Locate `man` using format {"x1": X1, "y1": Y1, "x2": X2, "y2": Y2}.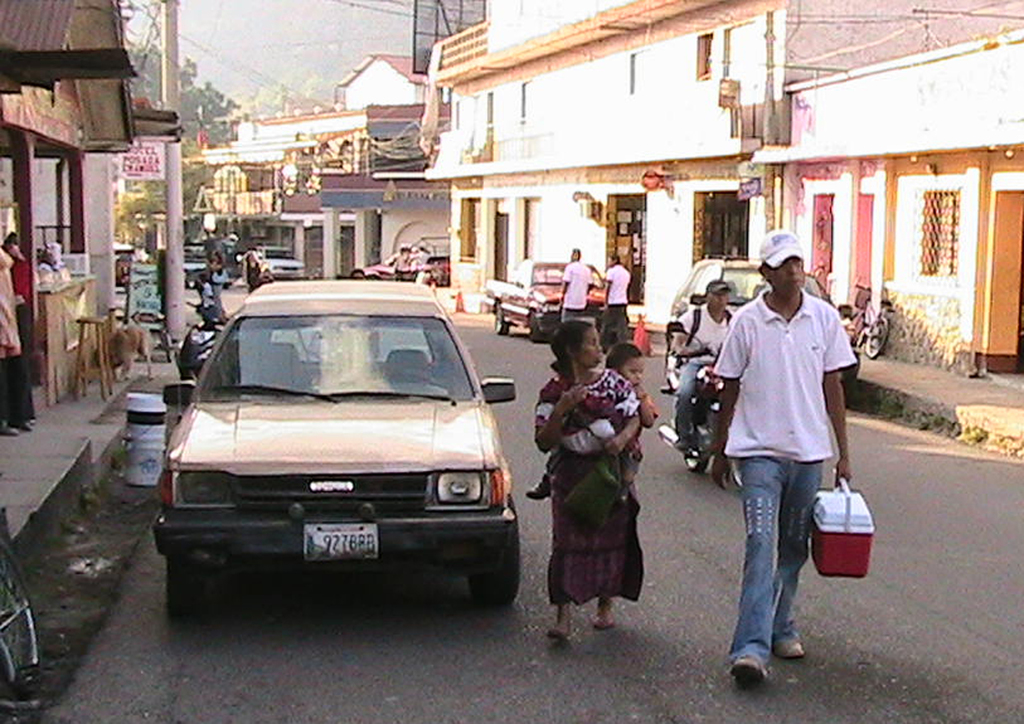
{"x1": 588, "y1": 246, "x2": 632, "y2": 352}.
